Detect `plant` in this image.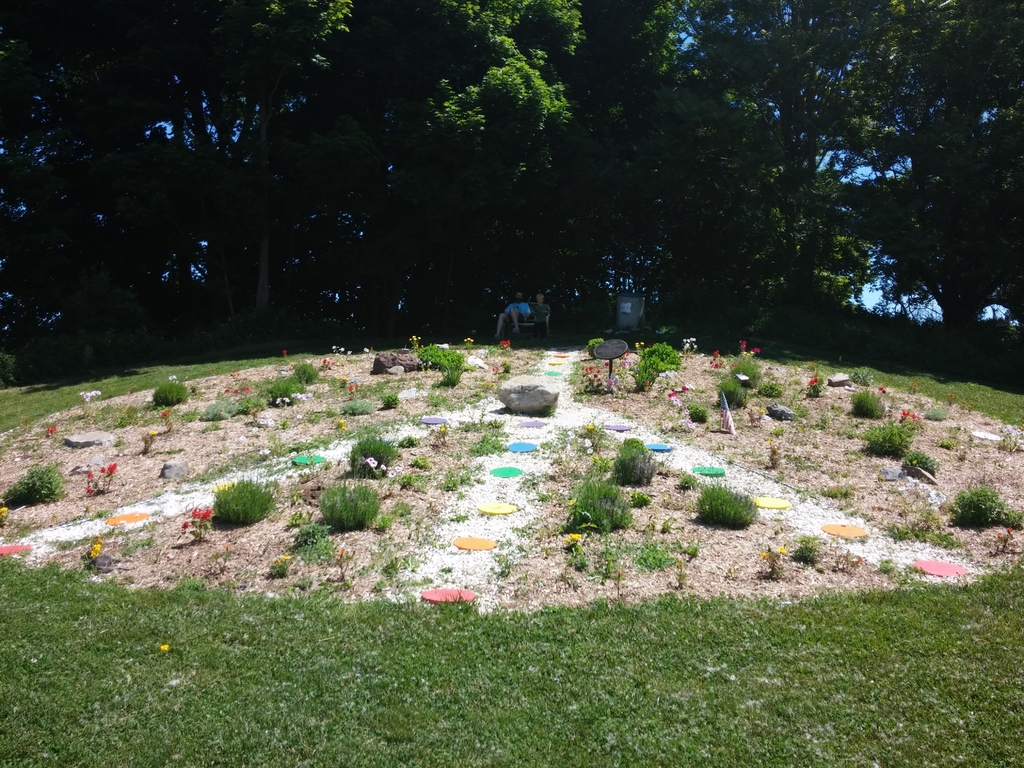
Detection: bbox=(328, 347, 358, 360).
